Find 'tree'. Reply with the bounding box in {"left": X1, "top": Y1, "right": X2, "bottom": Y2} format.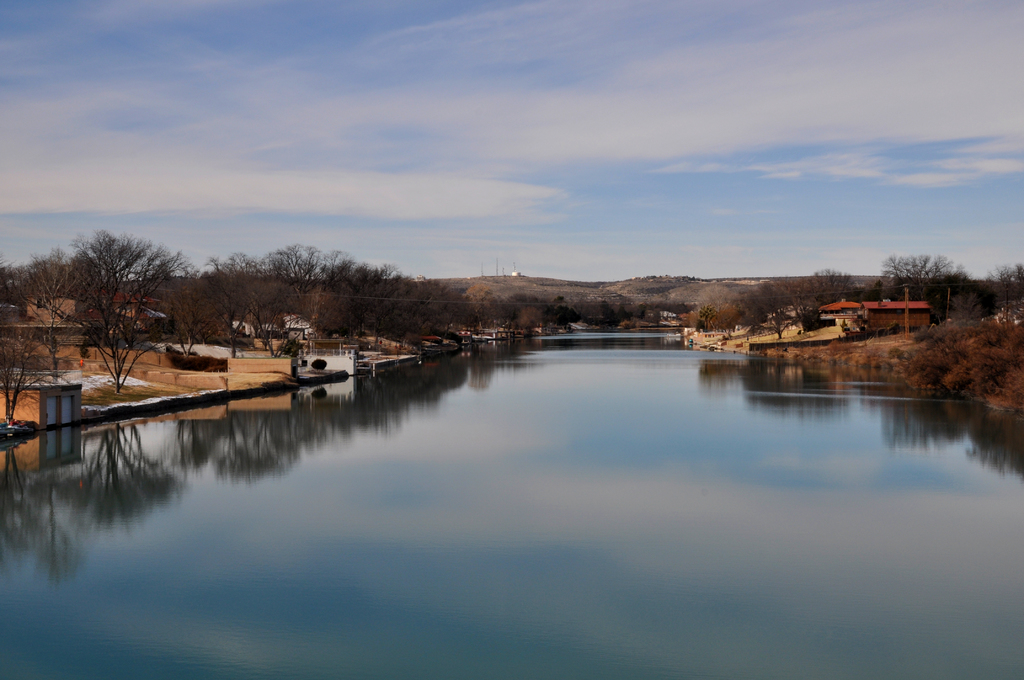
{"left": 0, "top": 308, "right": 72, "bottom": 434}.
